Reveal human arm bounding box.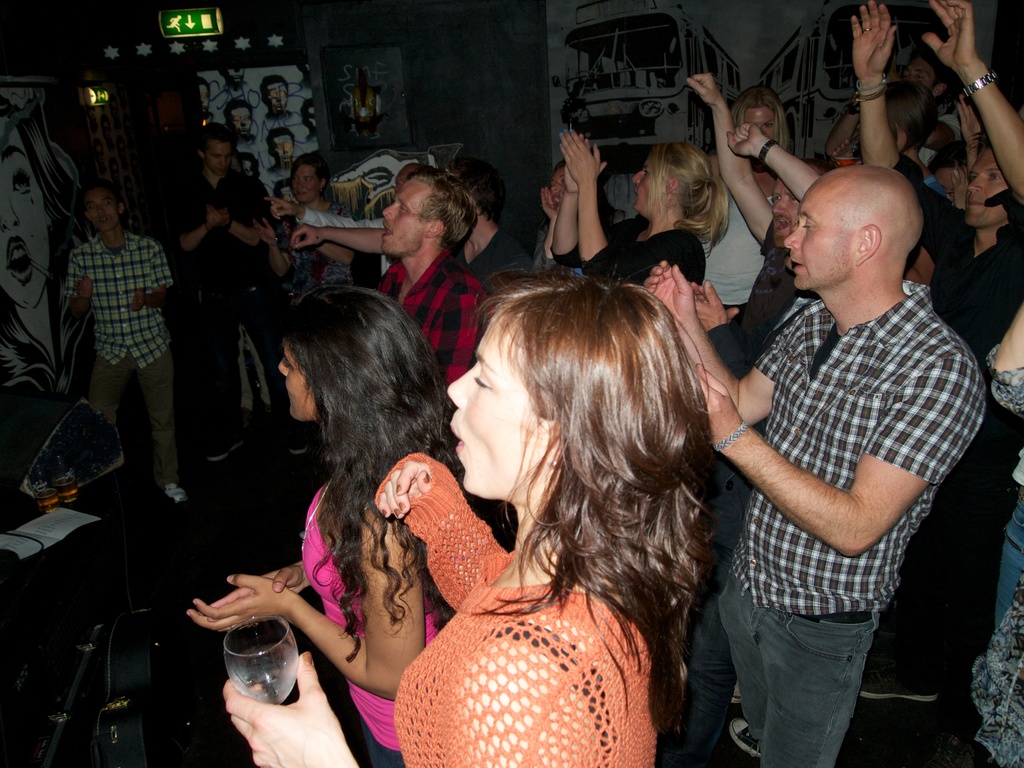
Revealed: (left=54, top=252, right=91, bottom=328).
